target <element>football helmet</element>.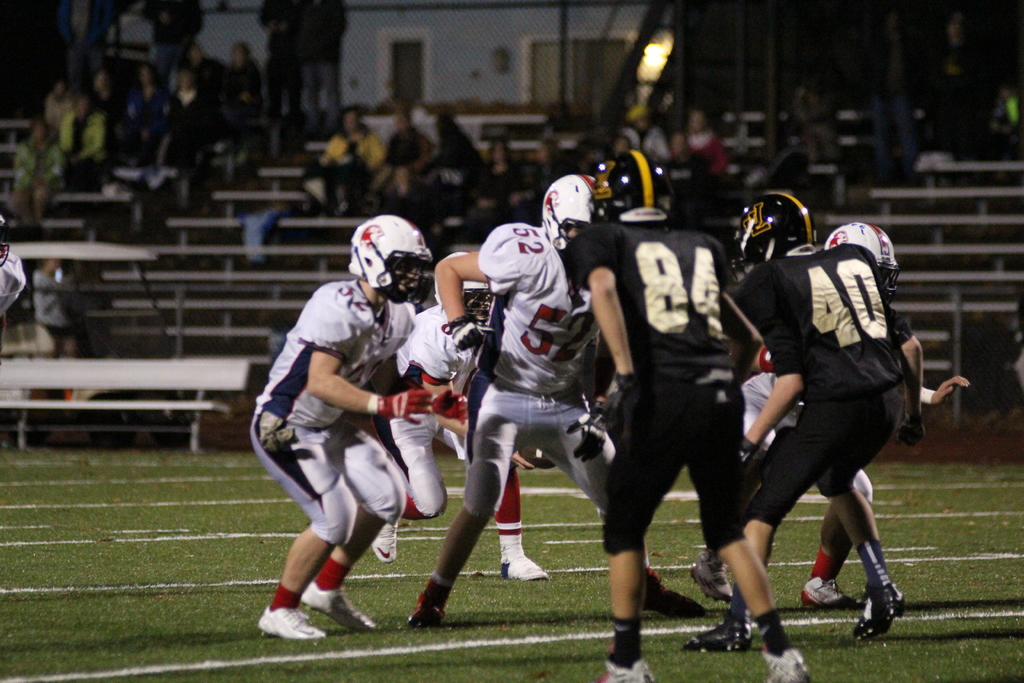
Target region: Rect(348, 211, 432, 306).
